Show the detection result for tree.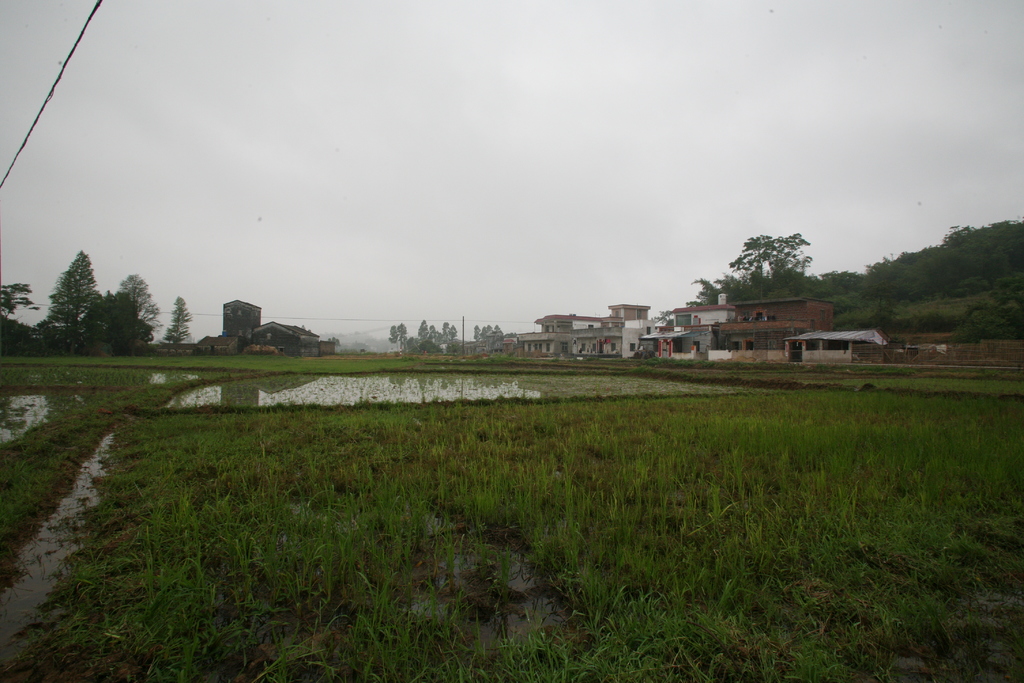
select_region(111, 273, 150, 350).
